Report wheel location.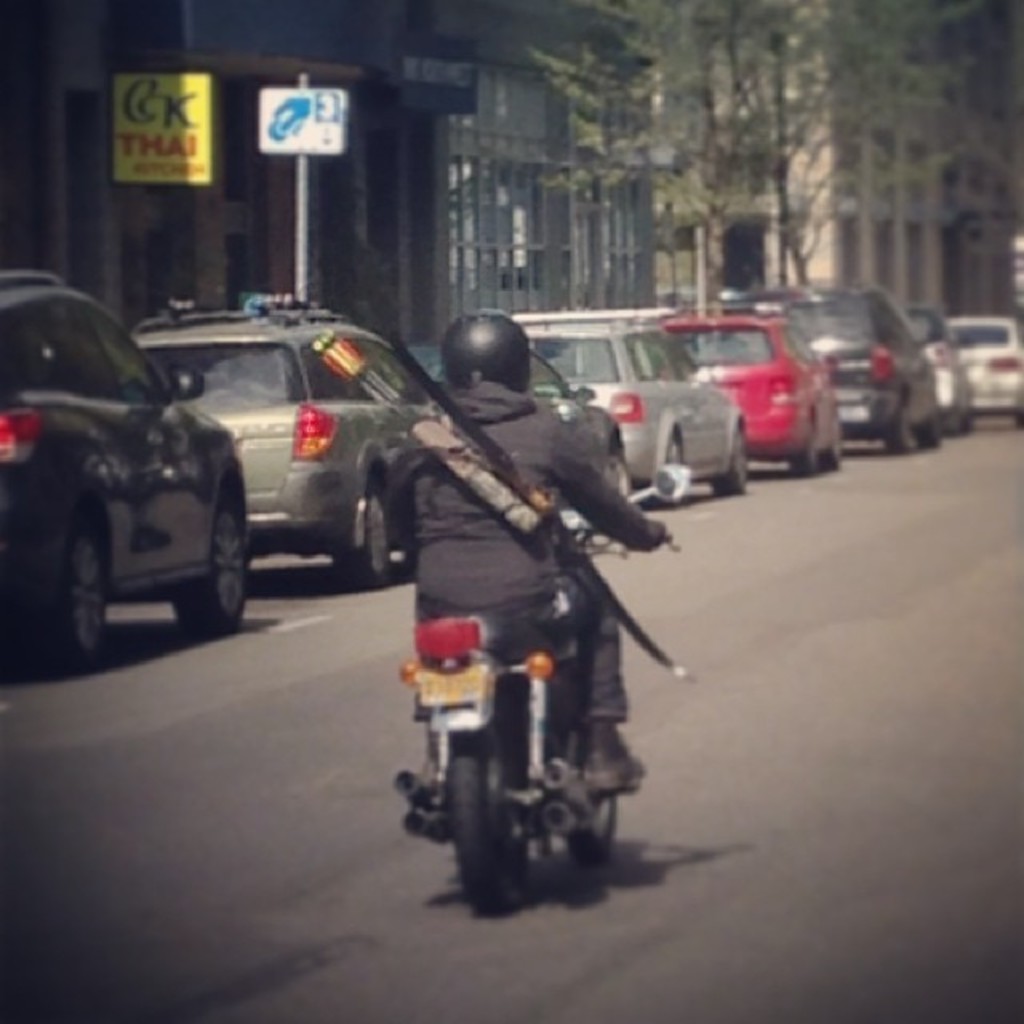
Report: (659,432,690,467).
